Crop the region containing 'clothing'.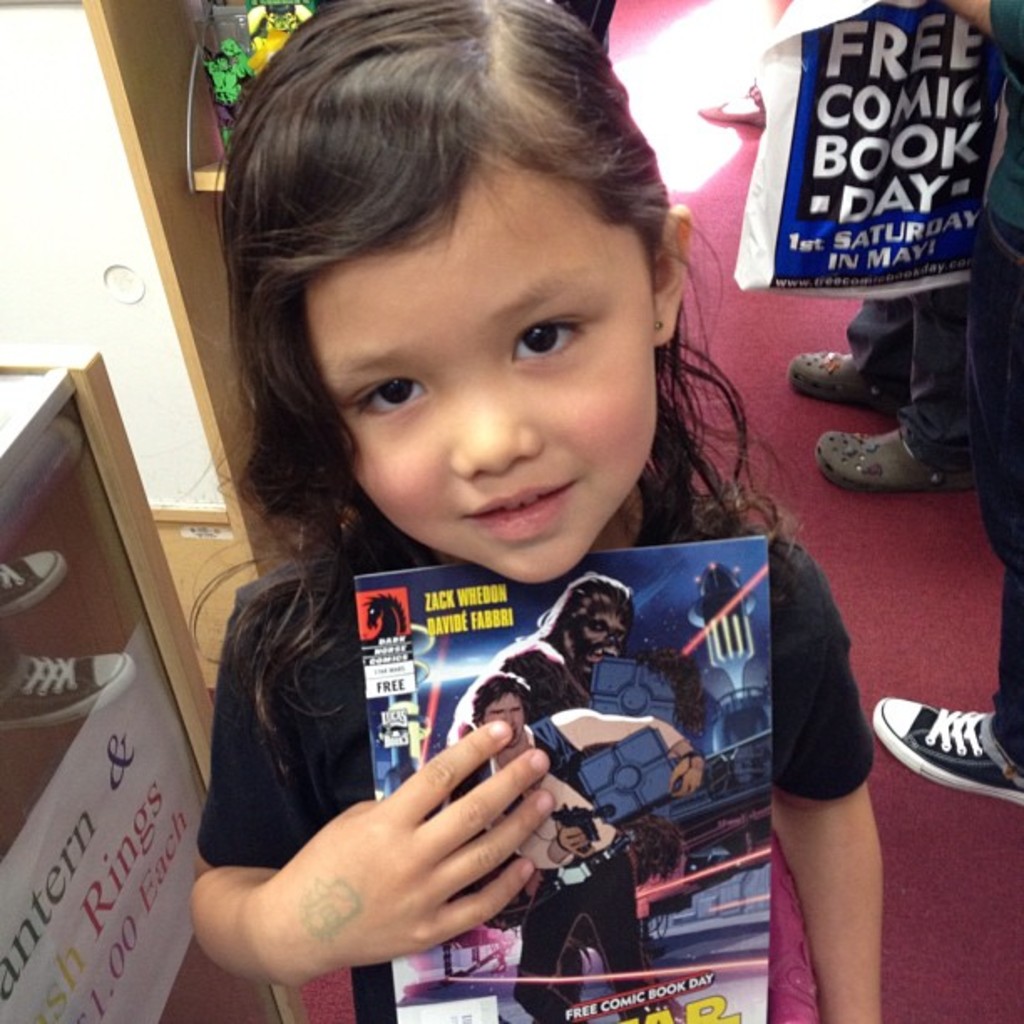
Crop region: 425:701:592:812.
